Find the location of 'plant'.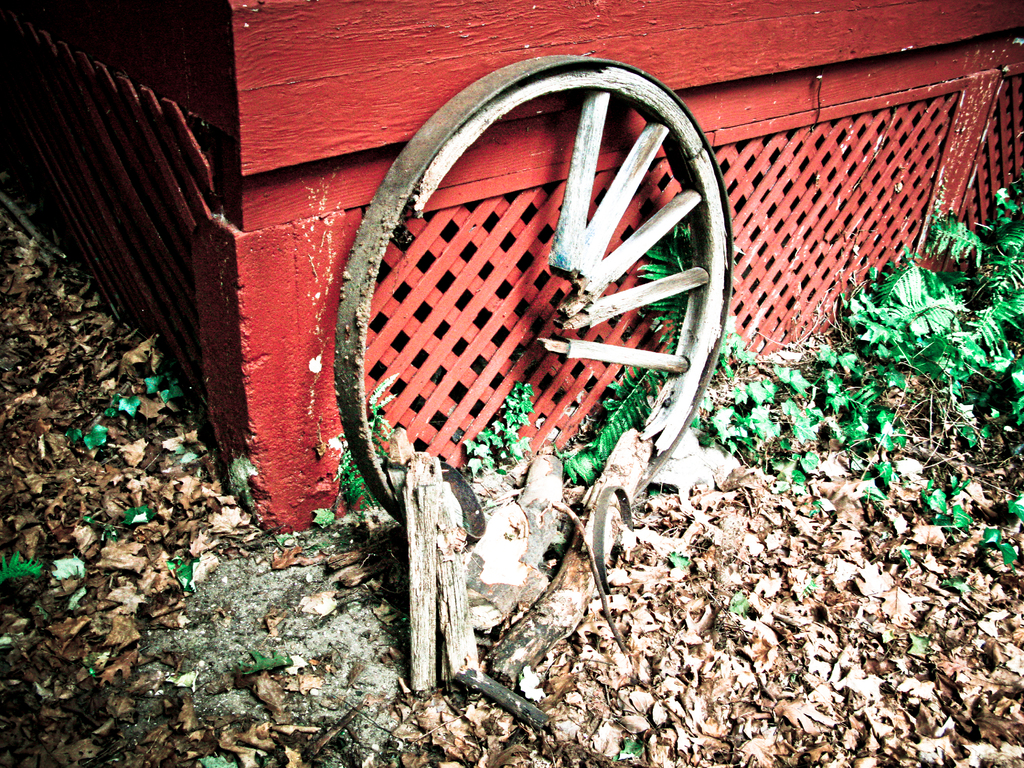
Location: x1=936 y1=298 x2=1020 y2=395.
